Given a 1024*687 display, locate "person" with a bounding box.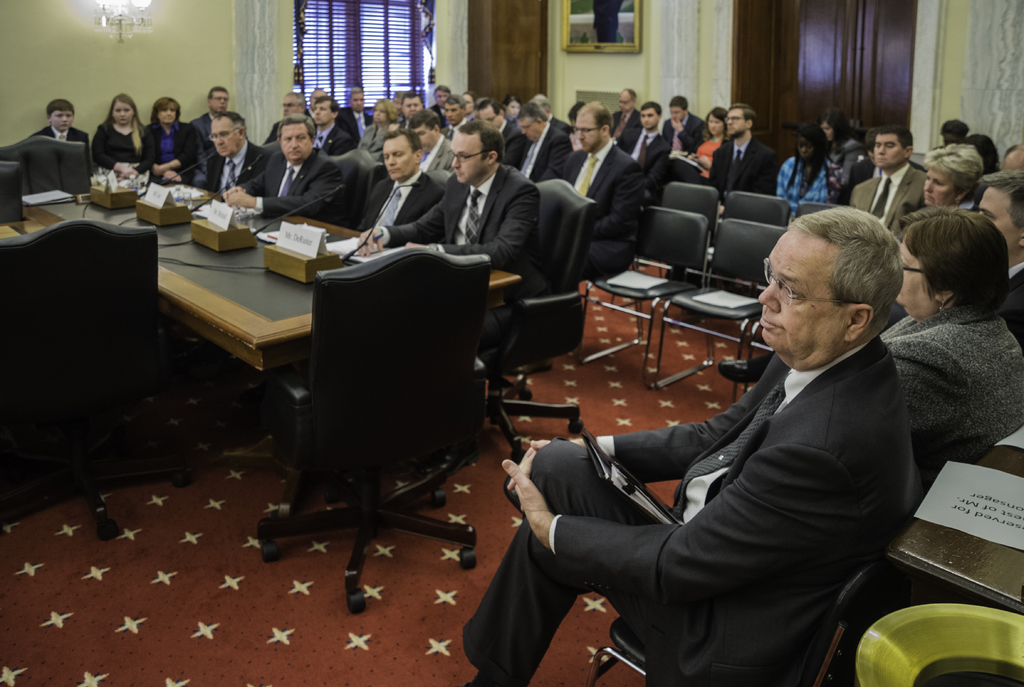
Located: select_region(812, 111, 870, 192).
